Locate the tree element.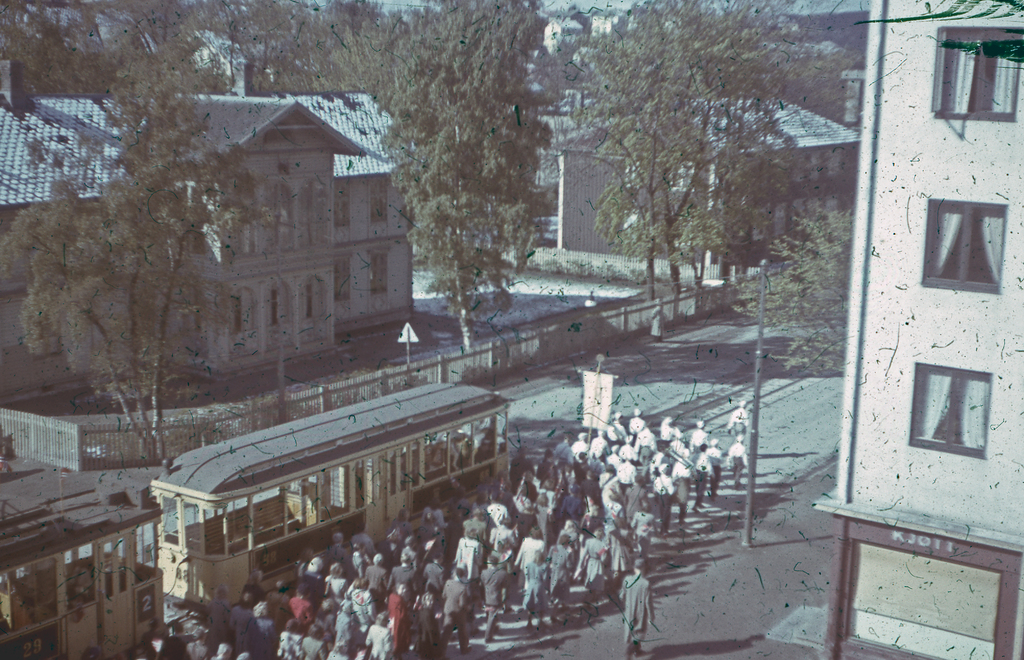
Element bbox: Rect(277, 0, 416, 111).
